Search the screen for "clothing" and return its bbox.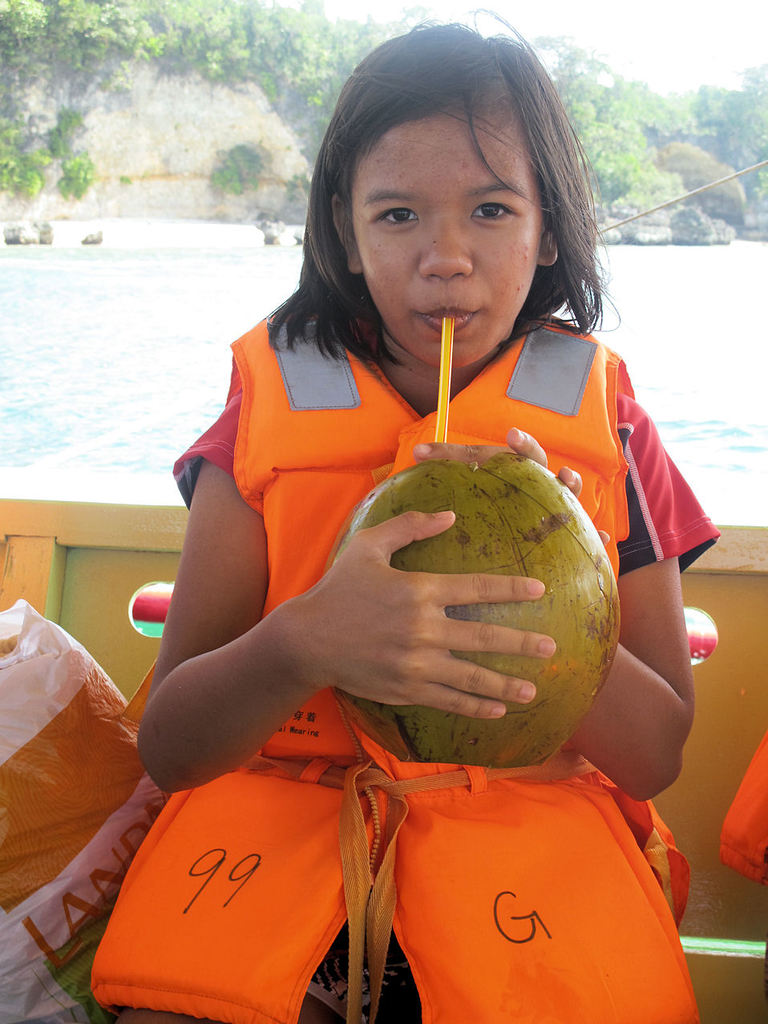
Found: (186, 257, 672, 799).
